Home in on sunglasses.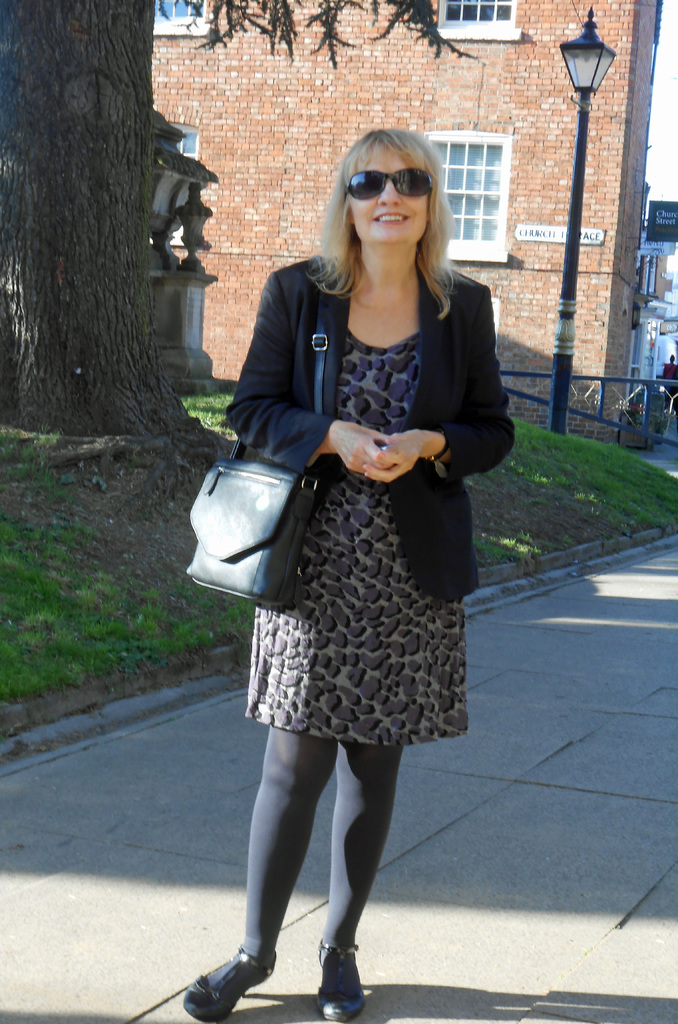
Homed in at left=347, top=168, right=434, bottom=200.
